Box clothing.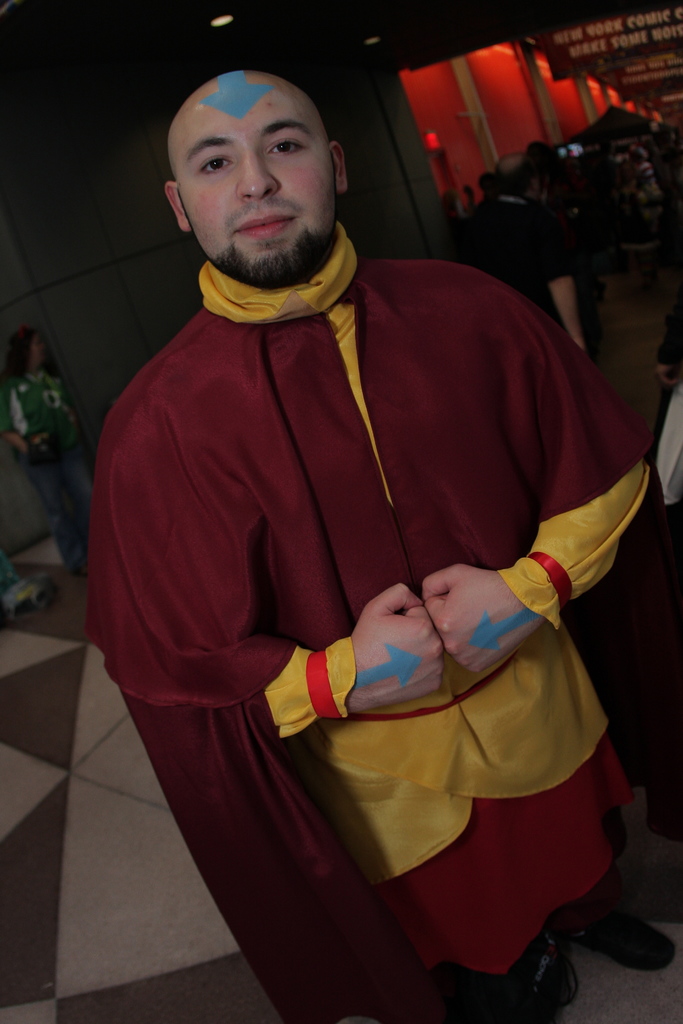
select_region(88, 184, 632, 980).
